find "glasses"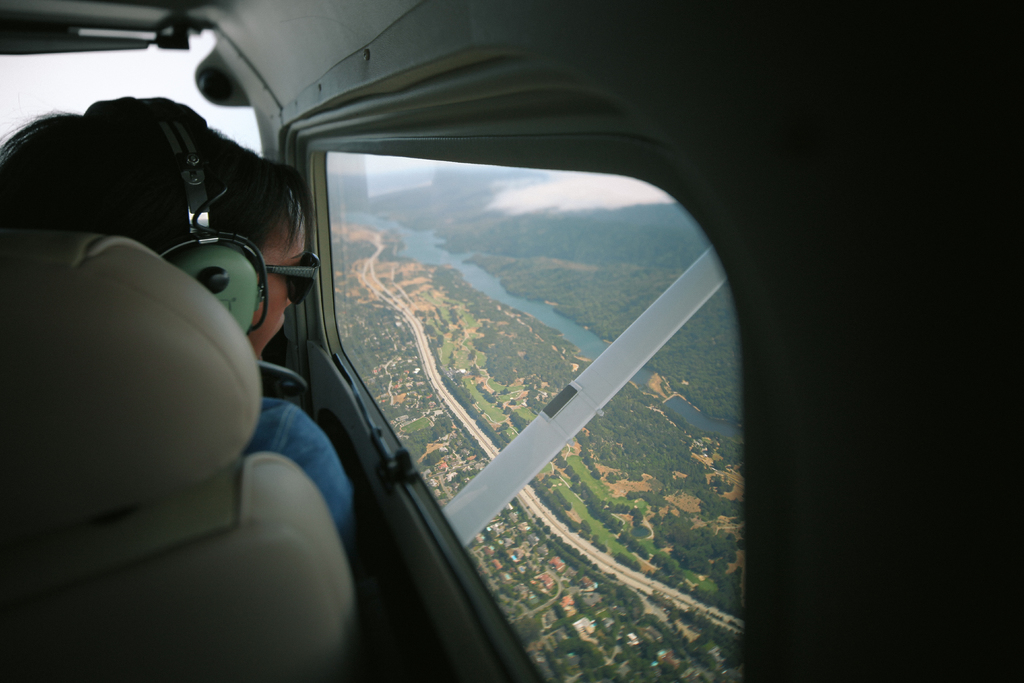
BBox(267, 244, 319, 307)
